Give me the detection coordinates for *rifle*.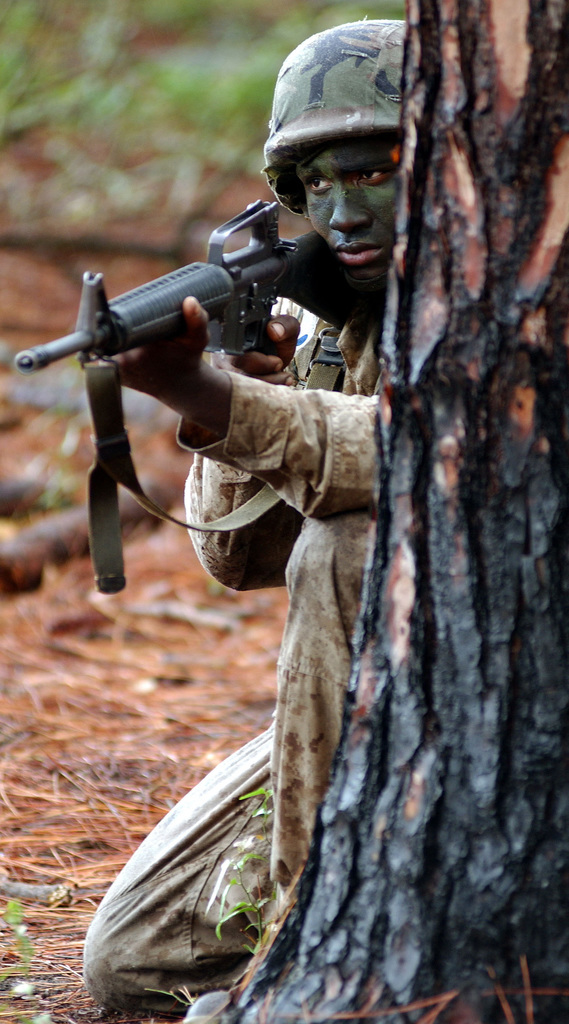
x1=16, y1=198, x2=365, y2=594.
